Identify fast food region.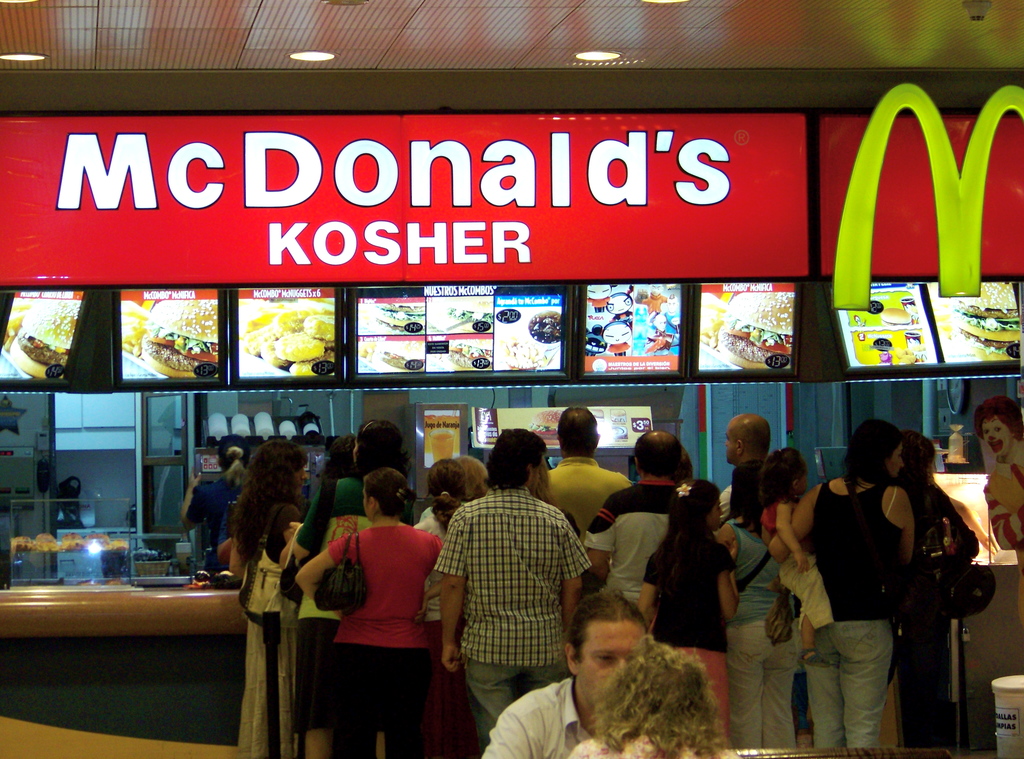
Region: x1=879 y1=305 x2=909 y2=331.
